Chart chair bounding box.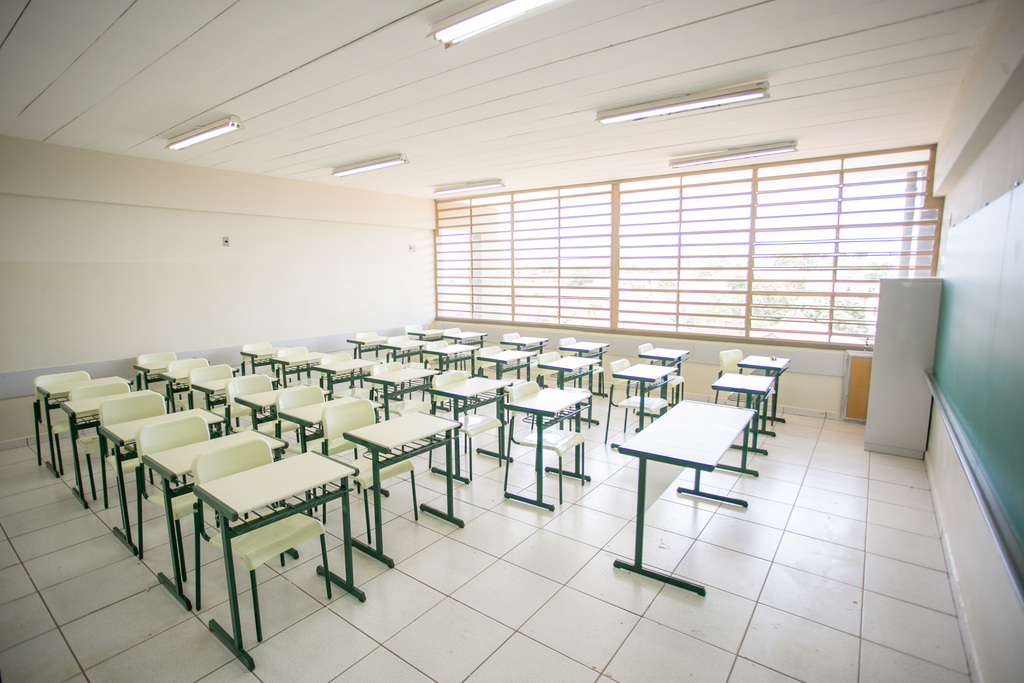
Charted: <region>186, 357, 238, 431</region>.
